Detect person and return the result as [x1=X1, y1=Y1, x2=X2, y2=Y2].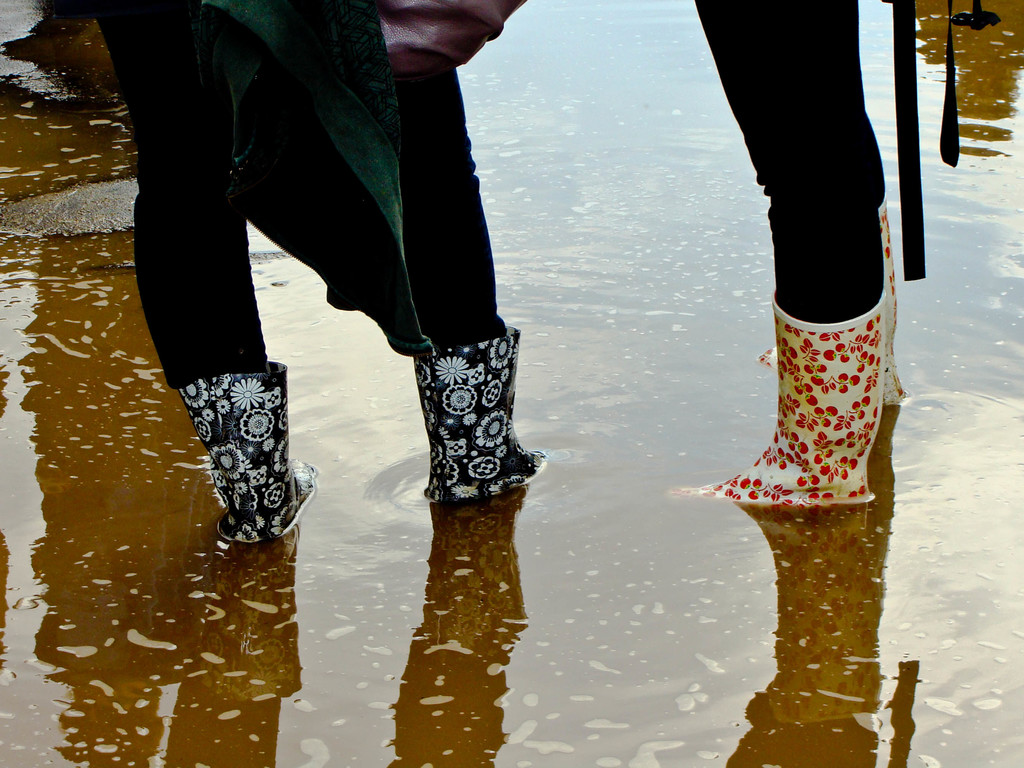
[x1=660, y1=2, x2=908, y2=509].
